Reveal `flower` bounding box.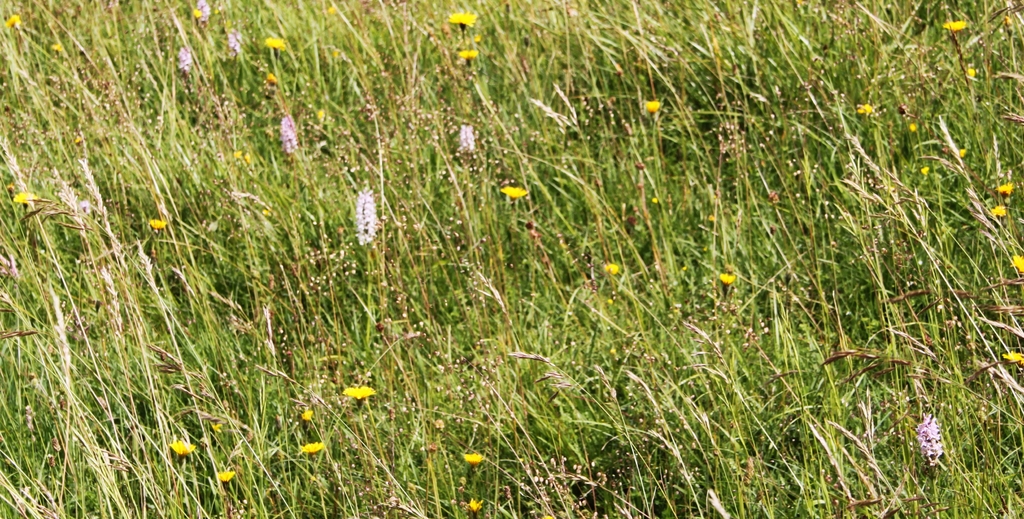
Revealed: [left=466, top=496, right=481, bottom=514].
